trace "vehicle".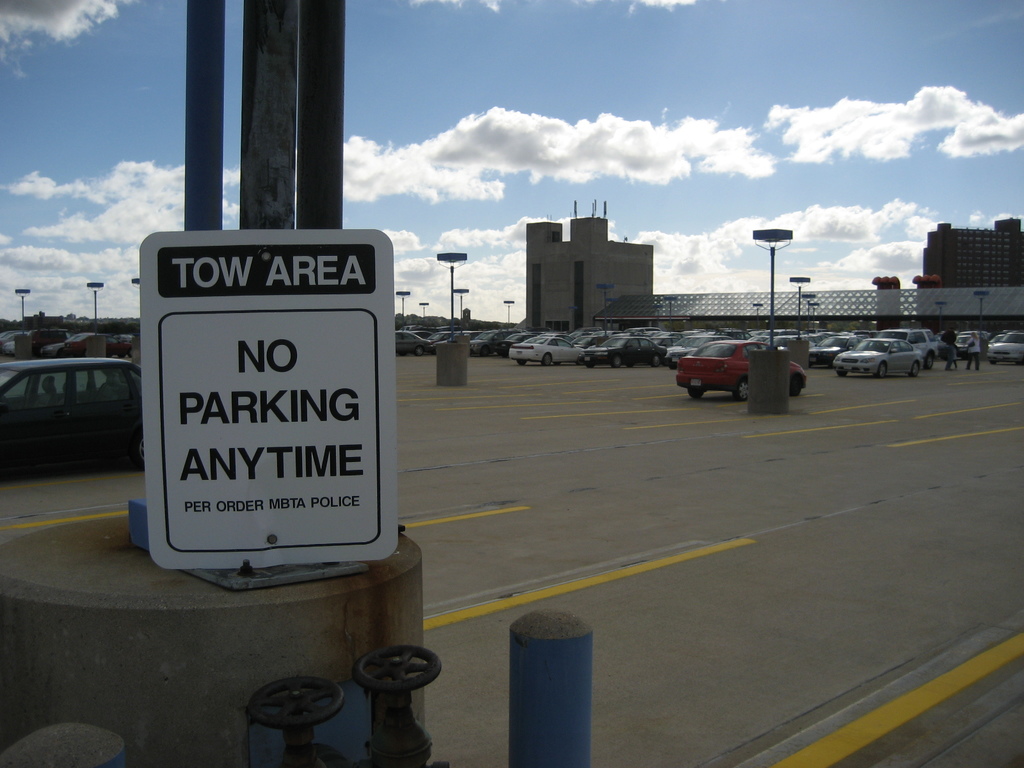
Traced to [681, 337, 823, 399].
